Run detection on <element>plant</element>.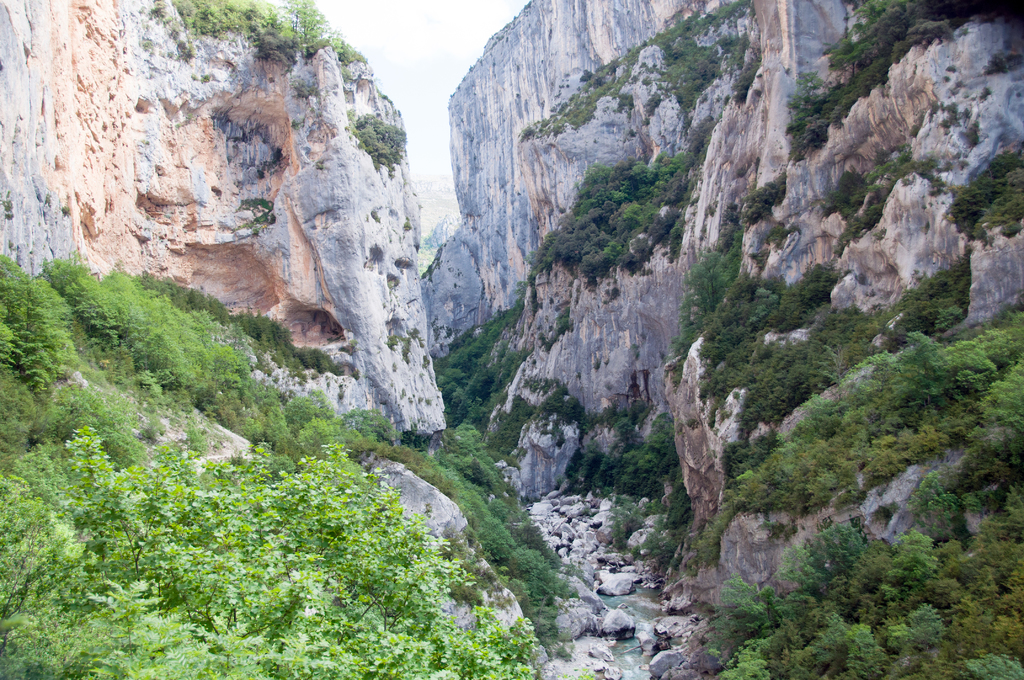
Result: left=534, top=380, right=690, bottom=585.
